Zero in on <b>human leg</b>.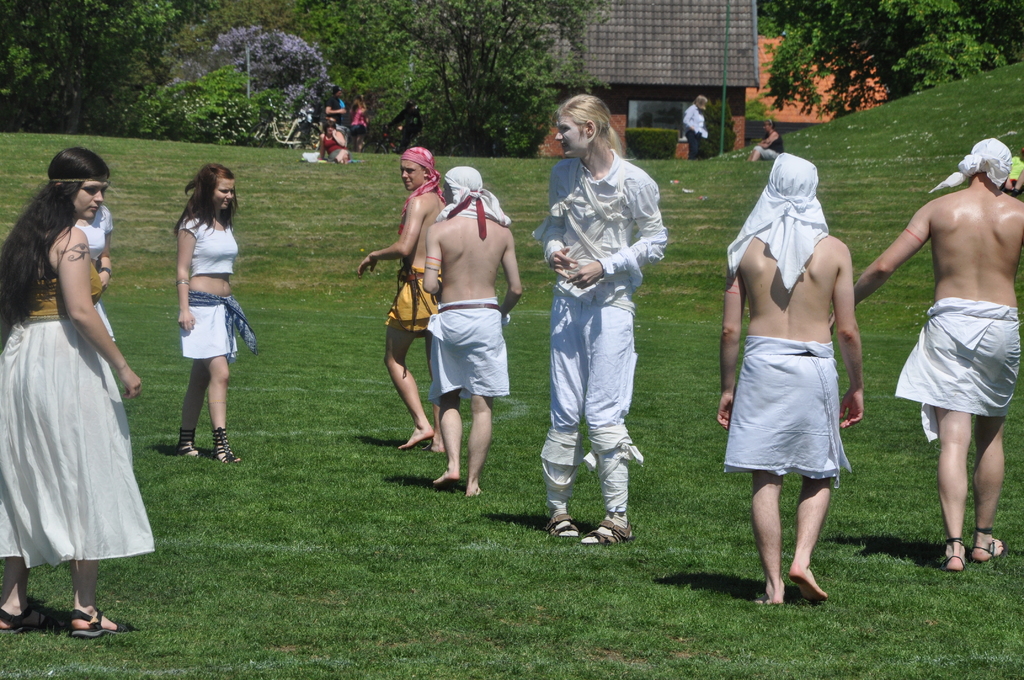
Zeroed in: l=202, t=344, r=232, b=458.
